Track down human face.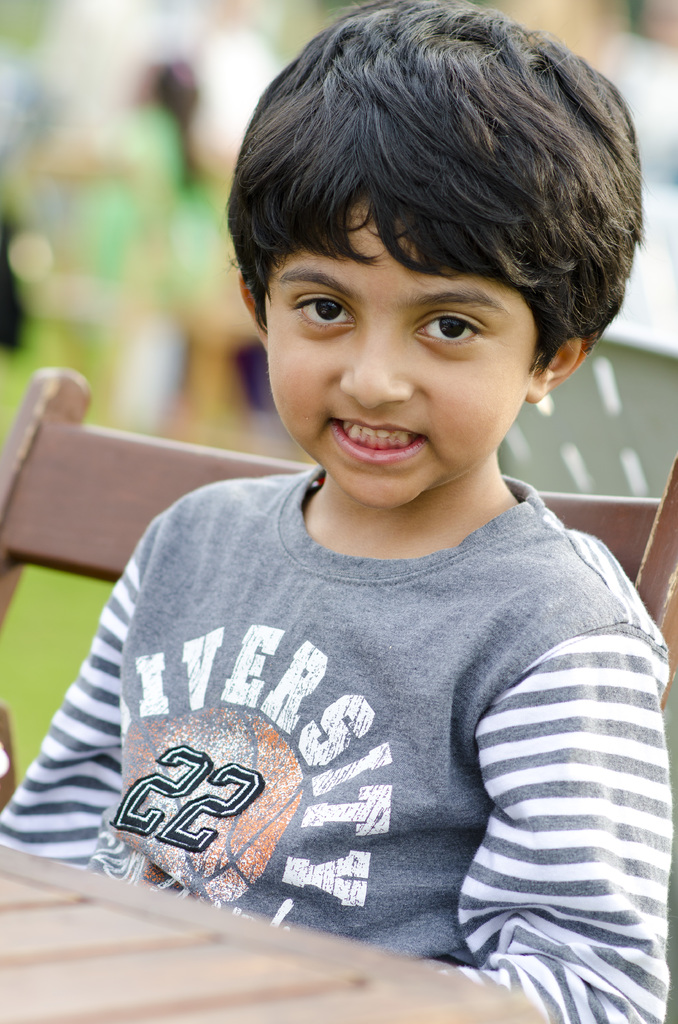
Tracked to 259,184,550,506.
